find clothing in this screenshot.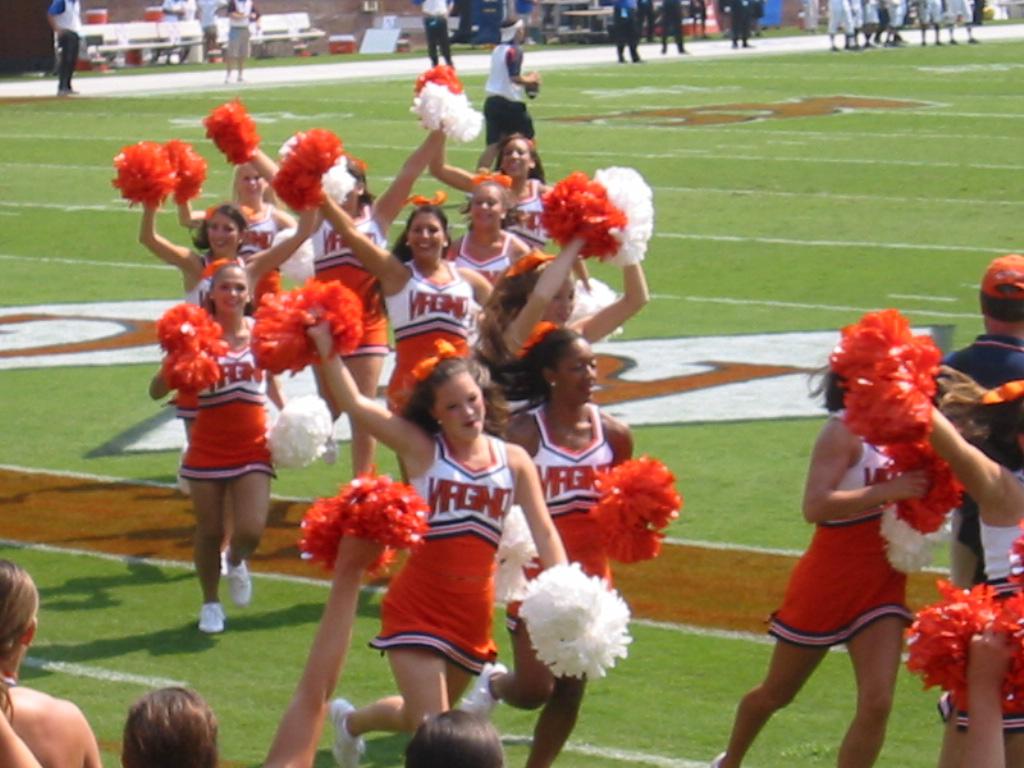
The bounding box for clothing is <bbox>787, 411, 908, 633</bbox>.
